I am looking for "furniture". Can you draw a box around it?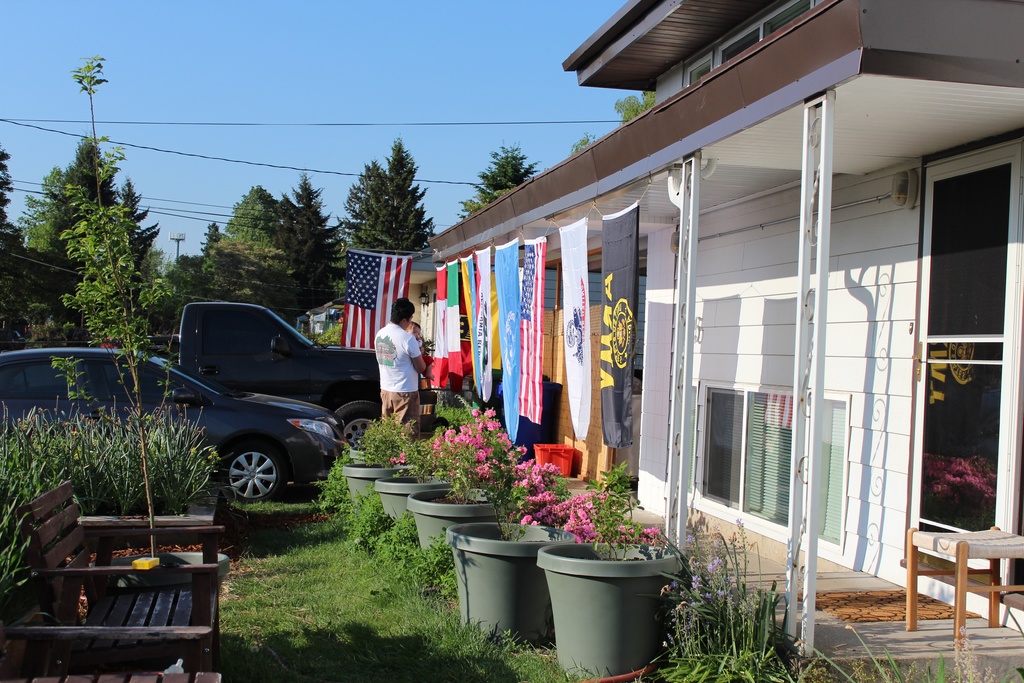
Sure, the bounding box is bbox(906, 524, 1023, 654).
